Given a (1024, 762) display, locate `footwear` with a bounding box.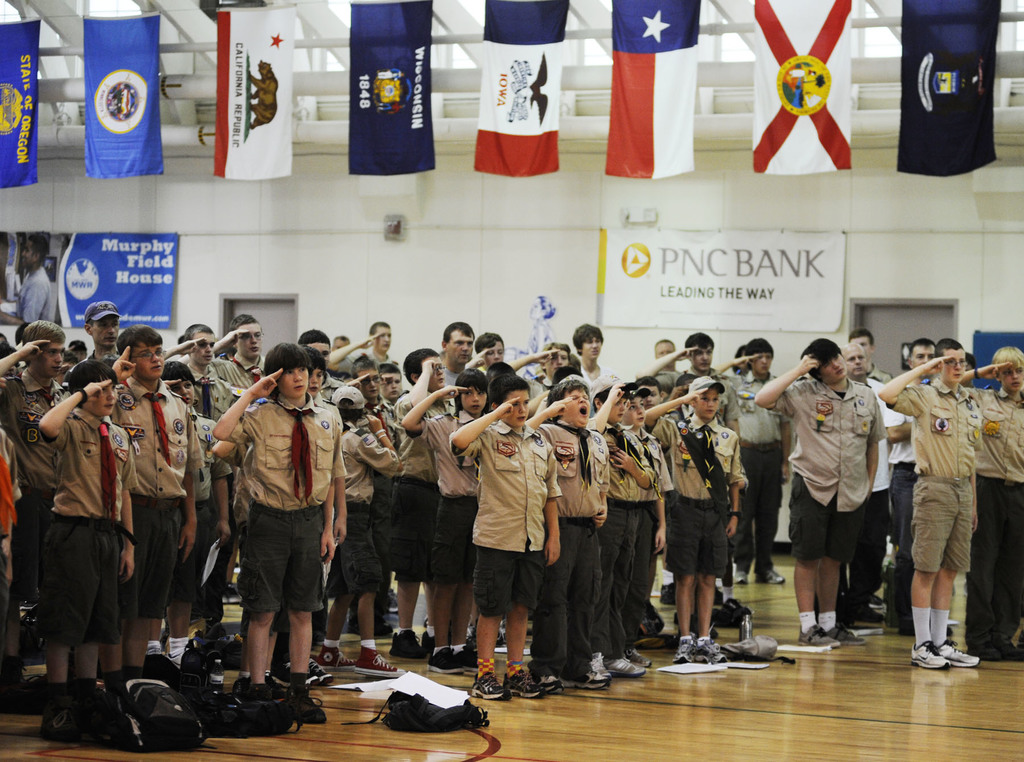
Located: 604 656 646 676.
